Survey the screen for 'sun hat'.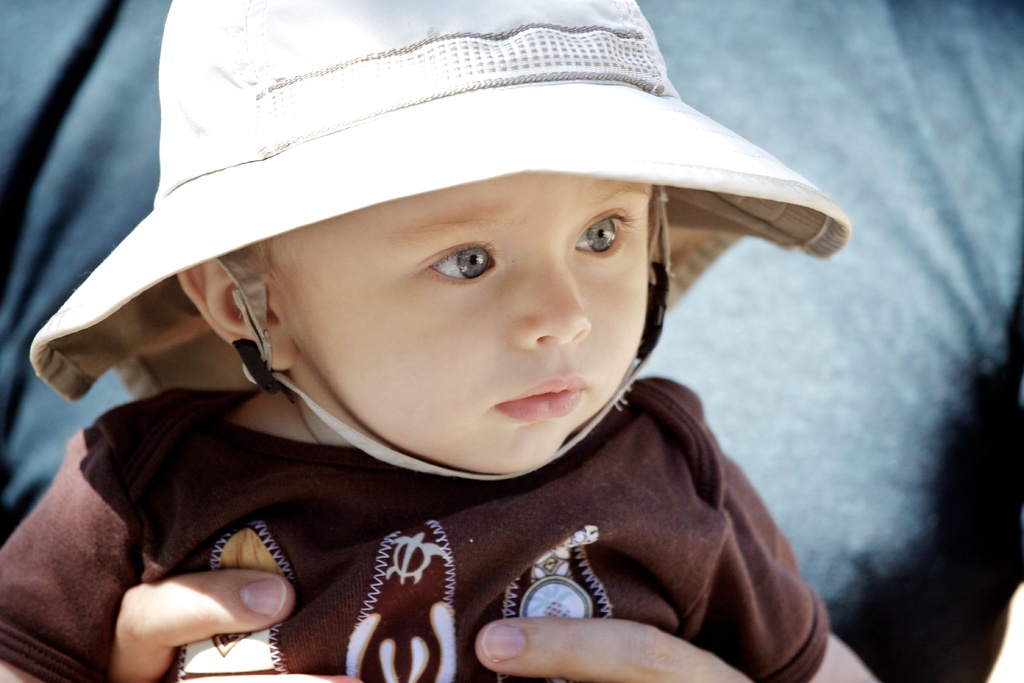
Survey found: <bbox>27, 0, 854, 483</bbox>.
